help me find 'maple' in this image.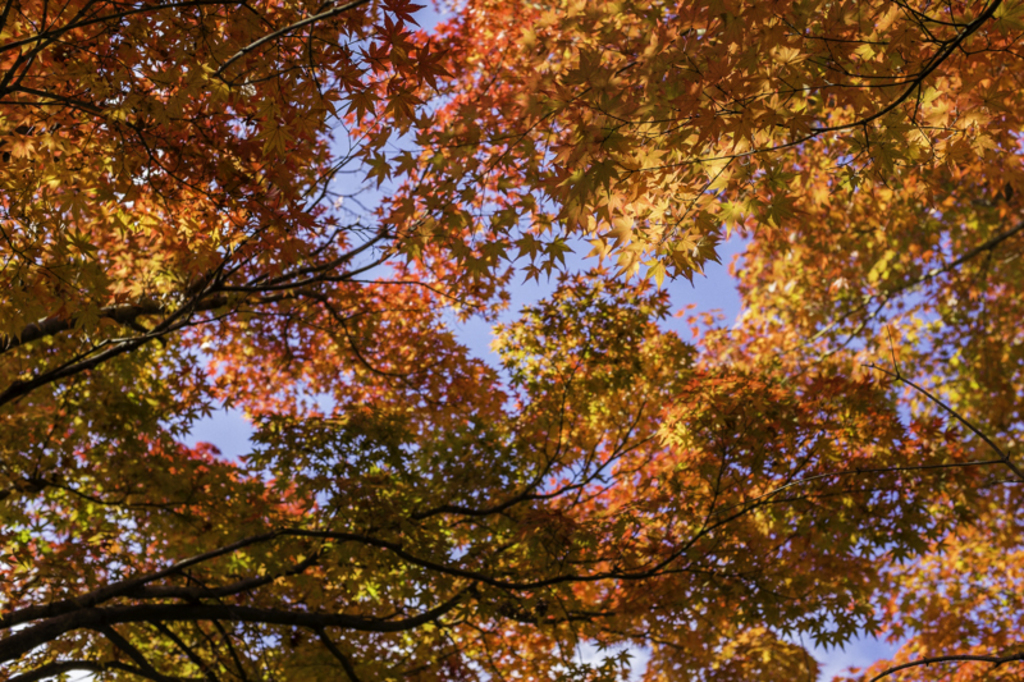
Found it: [0,0,1023,681].
